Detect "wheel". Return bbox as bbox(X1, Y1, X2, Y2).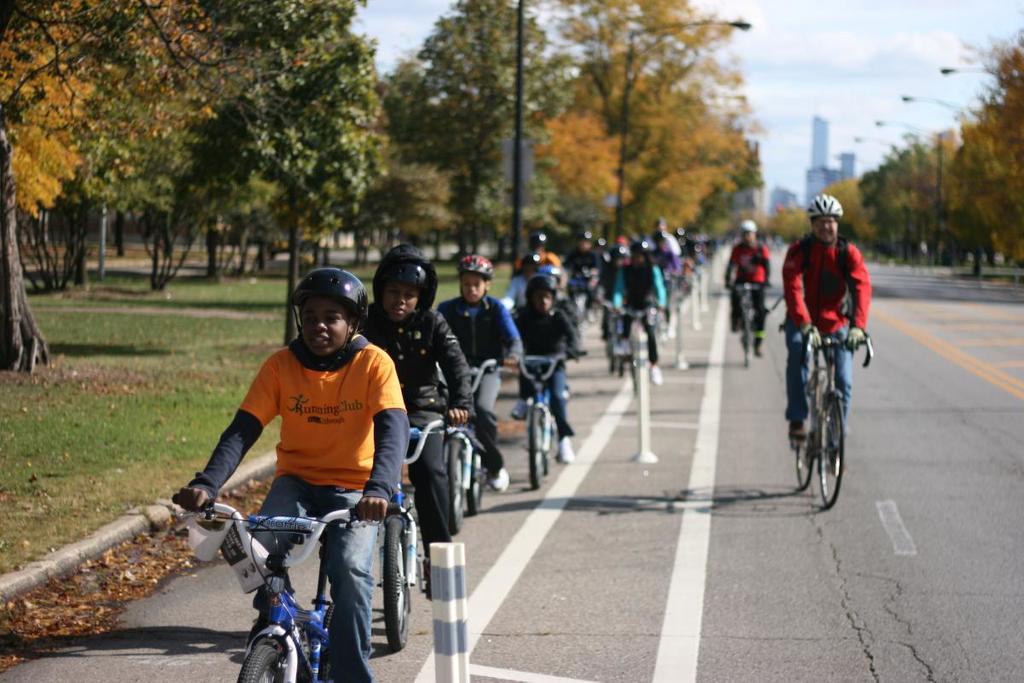
bbox(234, 627, 308, 682).
